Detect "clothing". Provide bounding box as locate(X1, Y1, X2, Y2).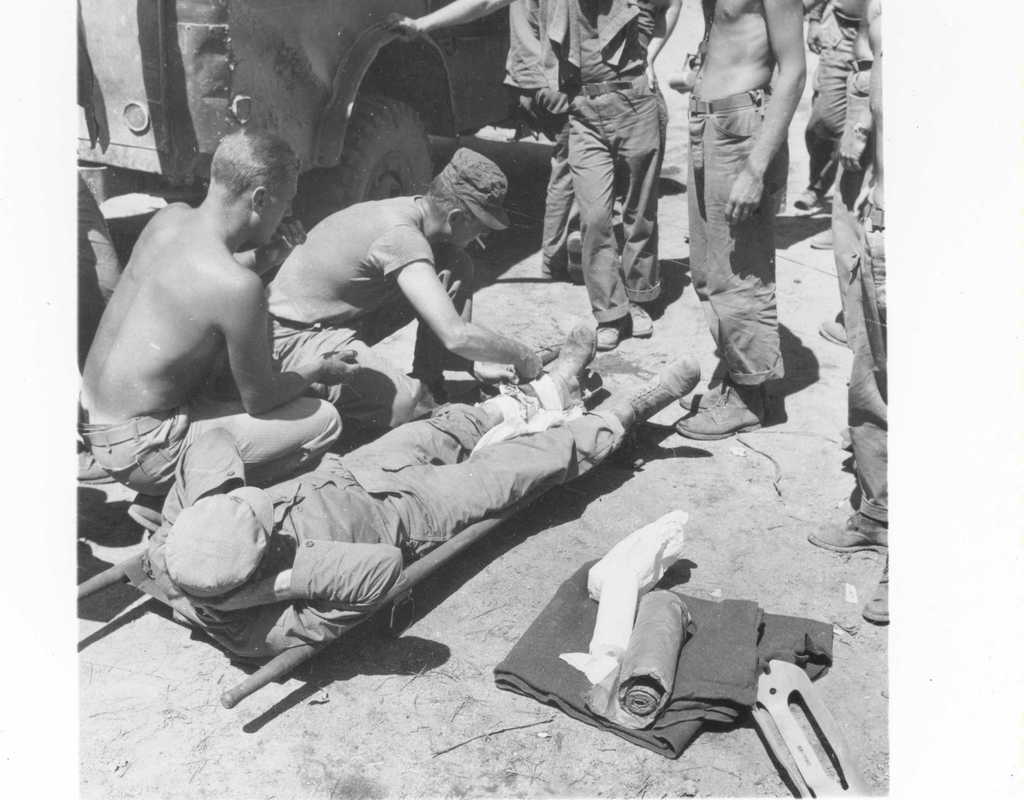
locate(548, 8, 678, 341).
